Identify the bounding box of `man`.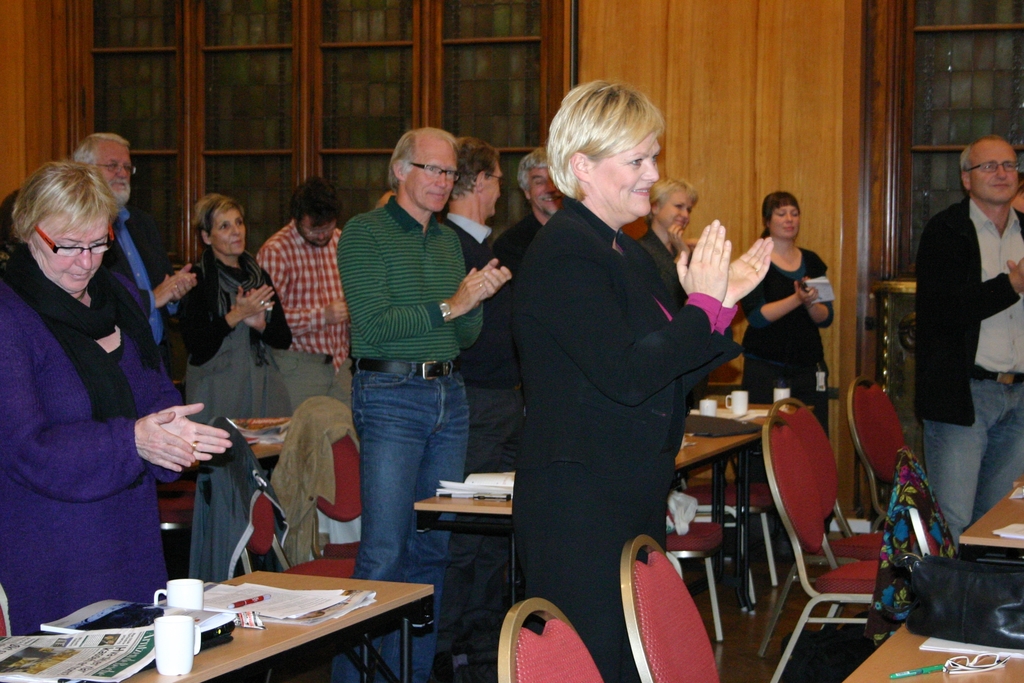
bbox=(335, 129, 513, 682).
